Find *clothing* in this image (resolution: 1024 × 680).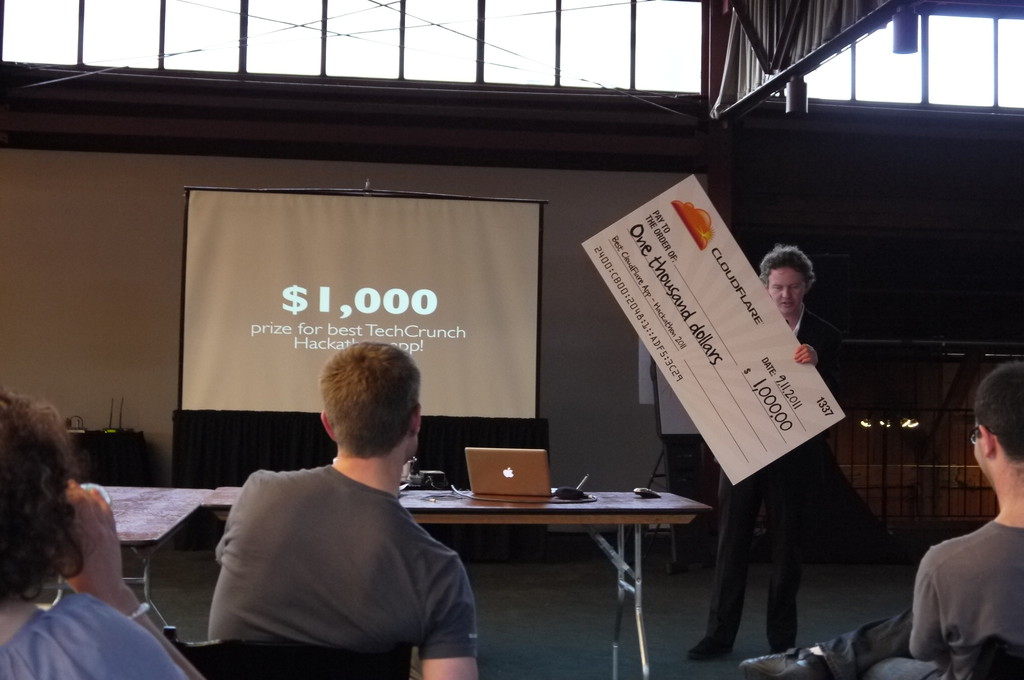
(1,584,193,679).
